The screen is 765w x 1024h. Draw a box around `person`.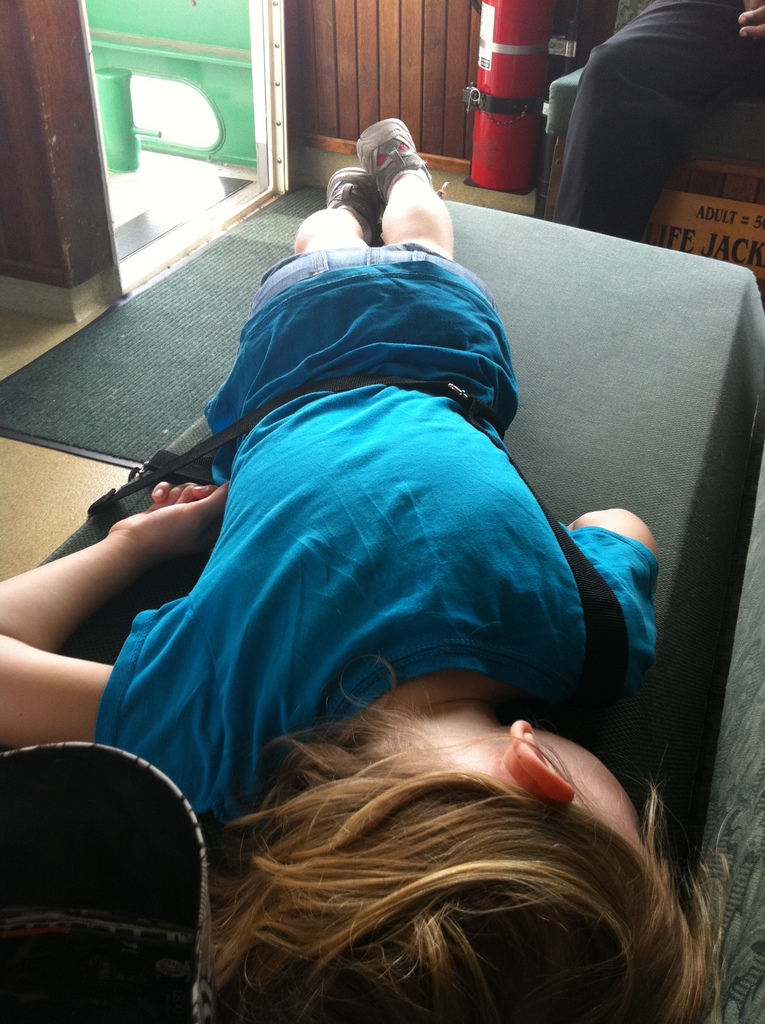
(x1=0, y1=120, x2=735, y2=1023).
